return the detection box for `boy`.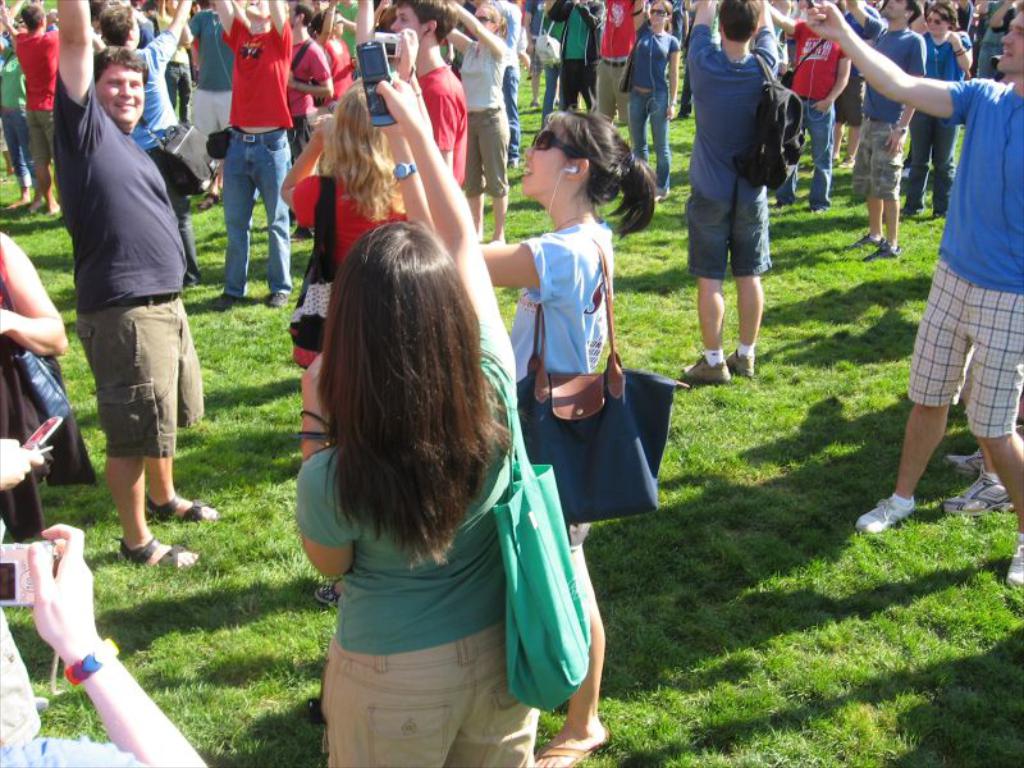
(x1=205, y1=0, x2=285, y2=302).
